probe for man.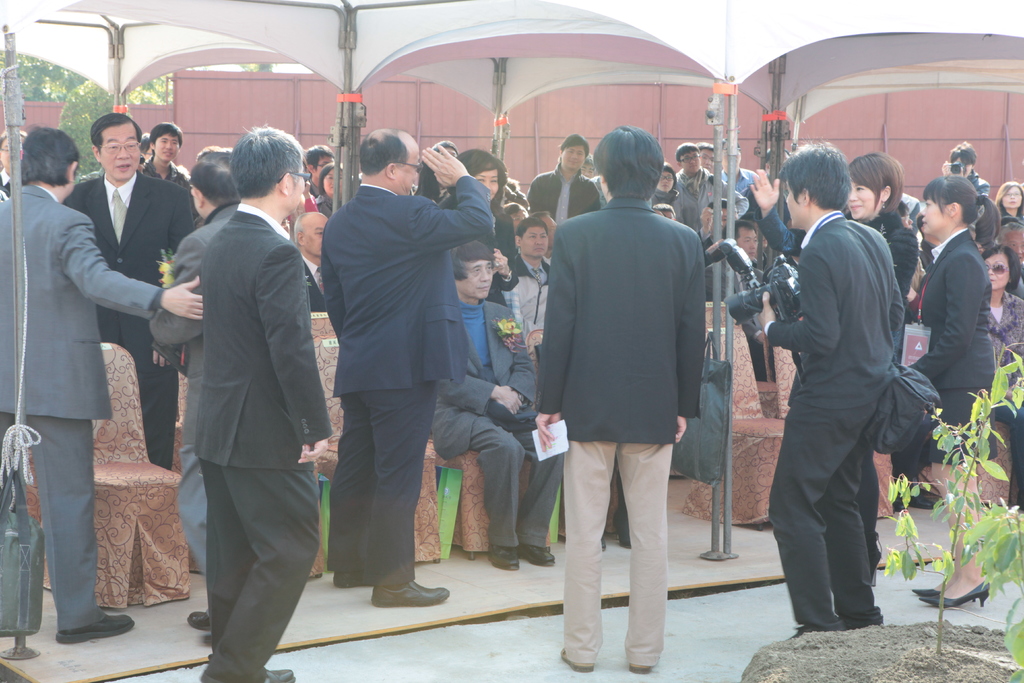
Probe result: <bbox>318, 129, 499, 605</bbox>.
